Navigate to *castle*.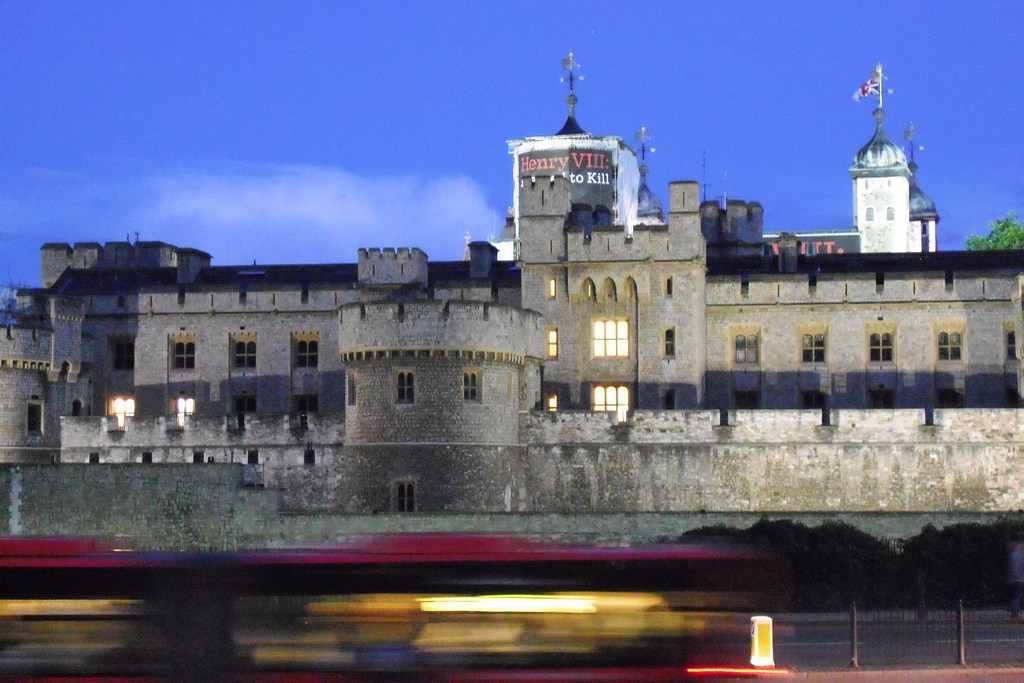
Navigation target: 0,65,1023,514.
